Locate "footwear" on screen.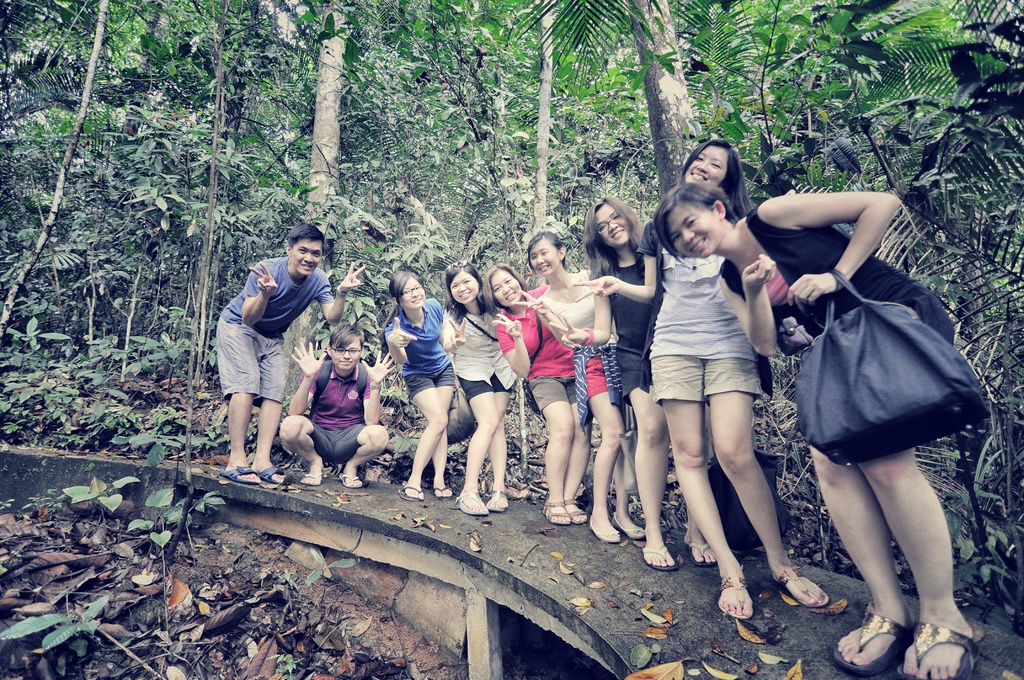
On screen at 612,514,643,541.
